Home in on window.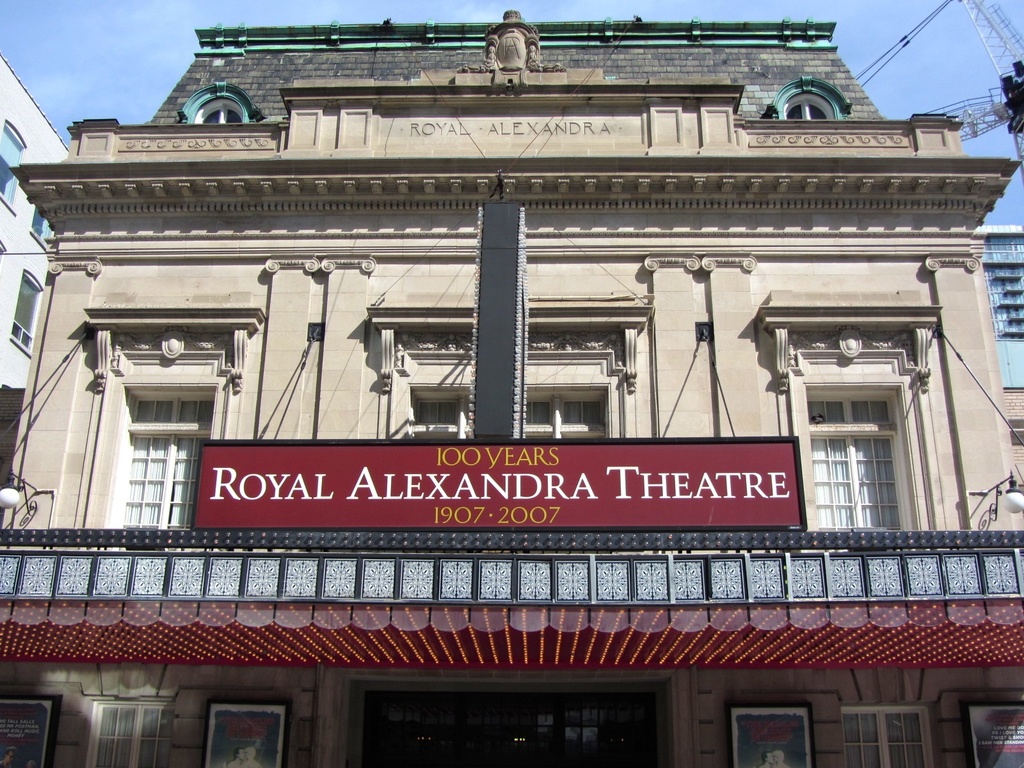
Homed in at detection(836, 701, 931, 767).
